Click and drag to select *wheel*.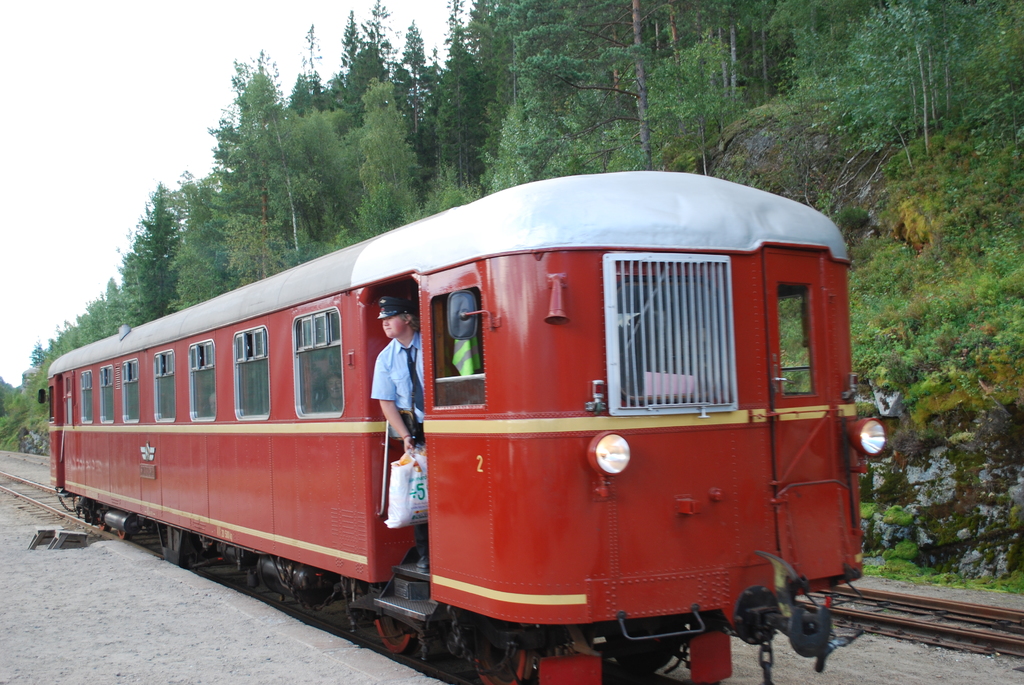
Selection: 376, 619, 419, 663.
